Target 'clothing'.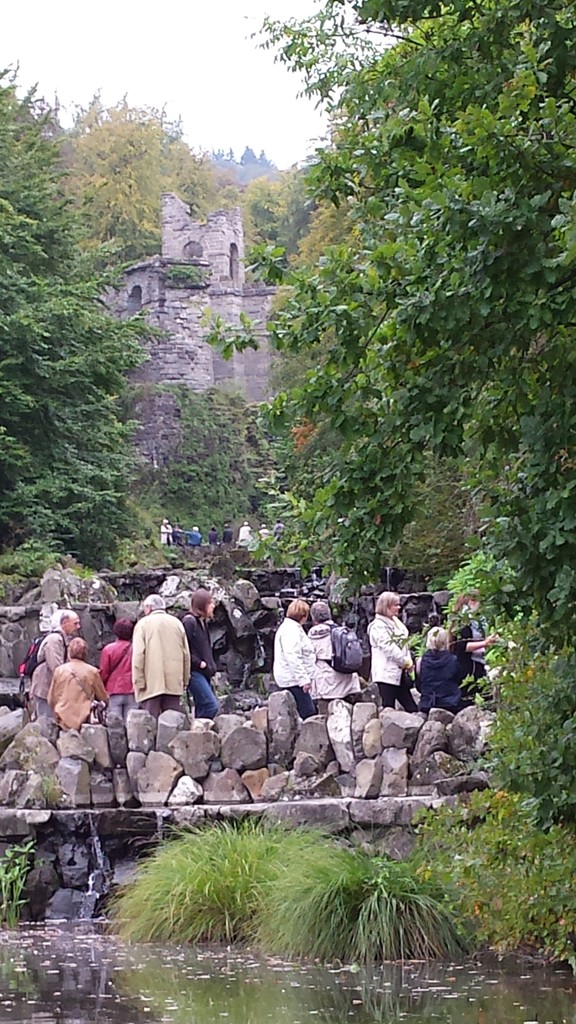
Target region: (x1=40, y1=640, x2=87, y2=698).
